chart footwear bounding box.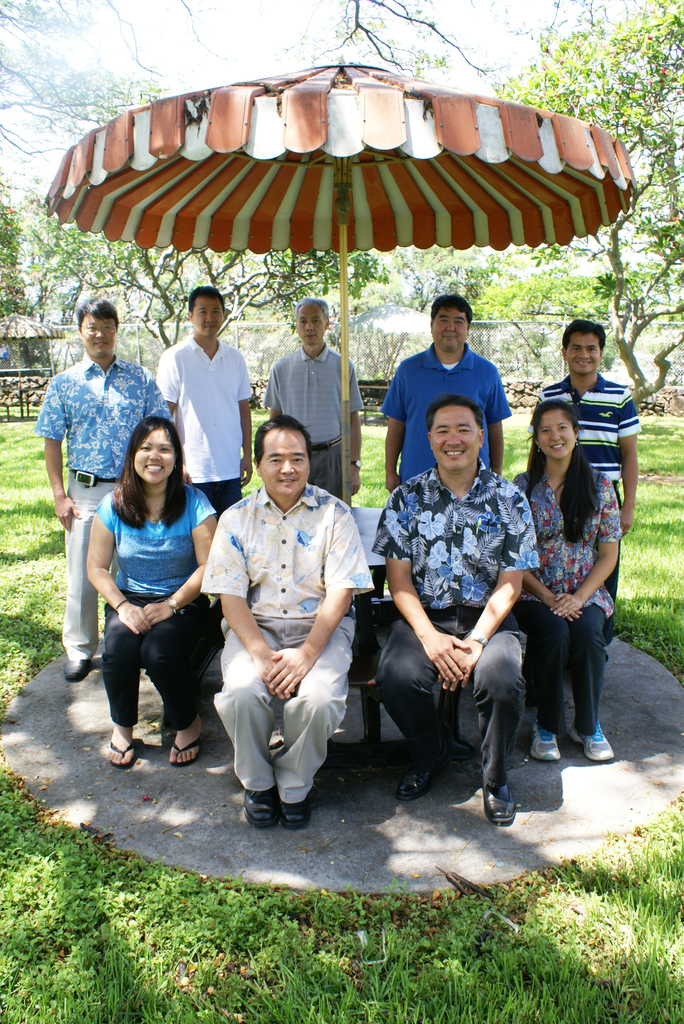
Charted: [397,743,451,803].
